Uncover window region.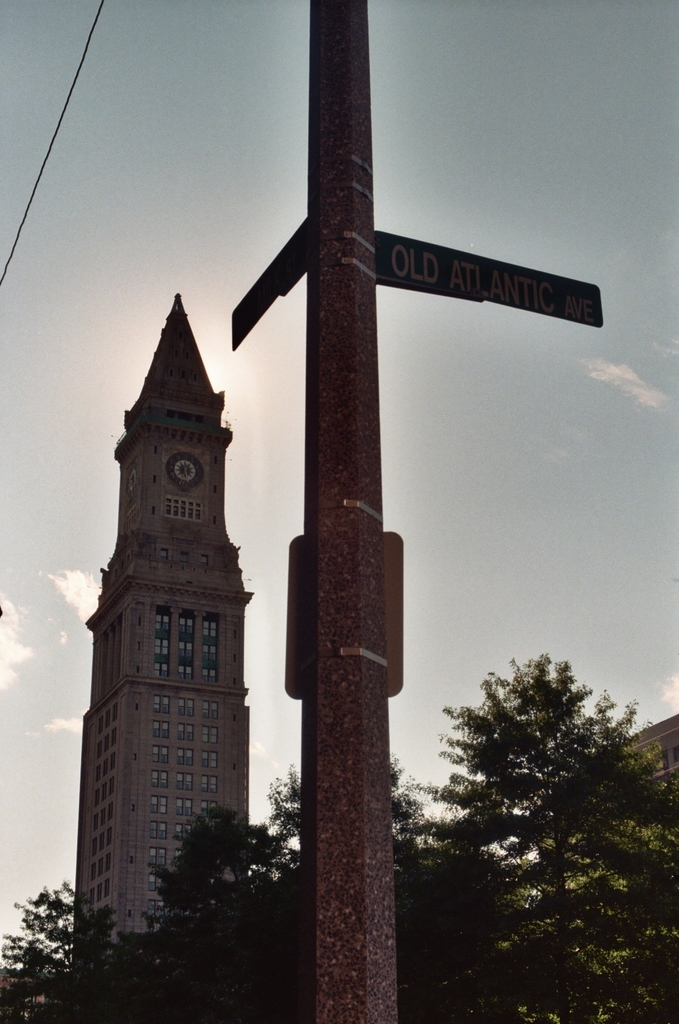
Uncovered: {"x1": 202, "y1": 775, "x2": 218, "y2": 796}.
